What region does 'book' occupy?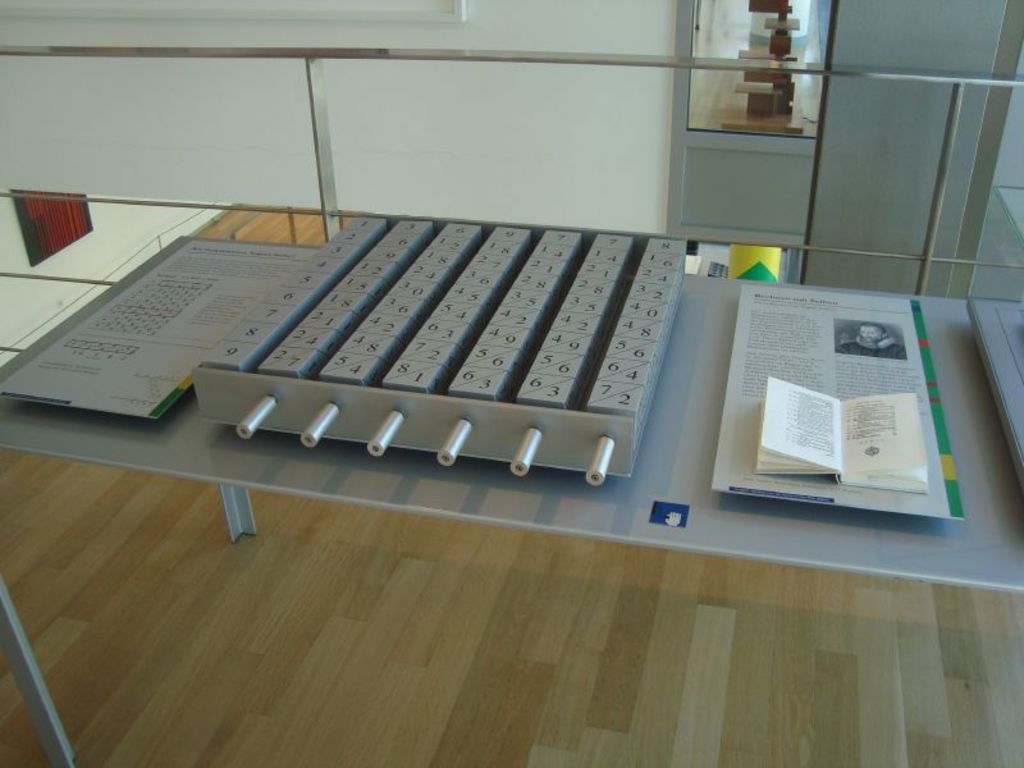
<region>754, 375, 931, 488</region>.
